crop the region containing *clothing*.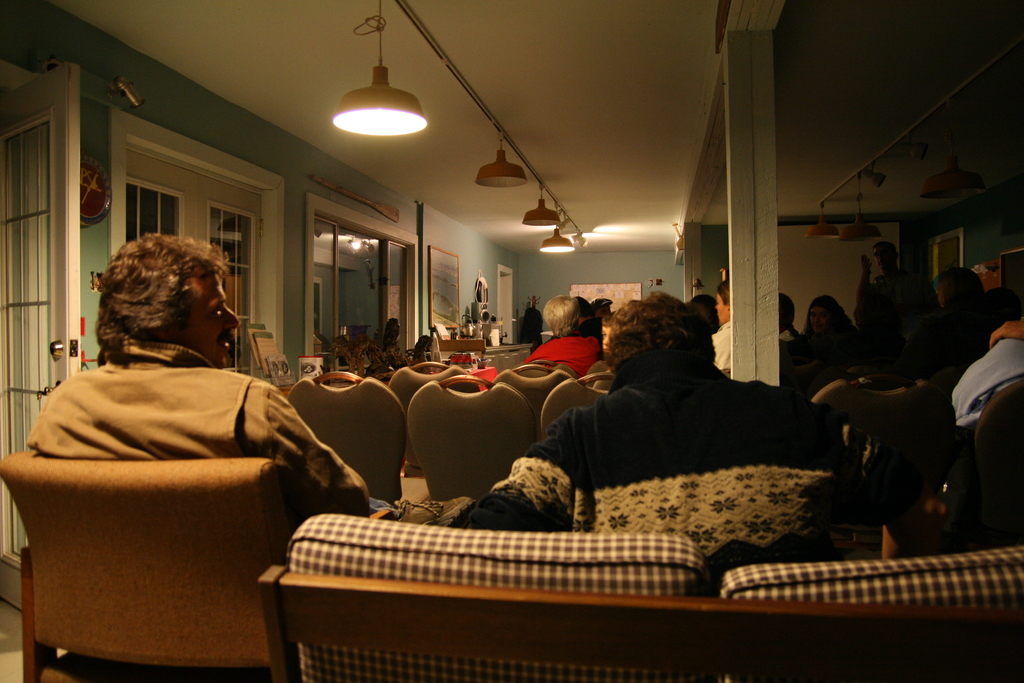
Crop region: l=513, t=338, r=613, b=411.
